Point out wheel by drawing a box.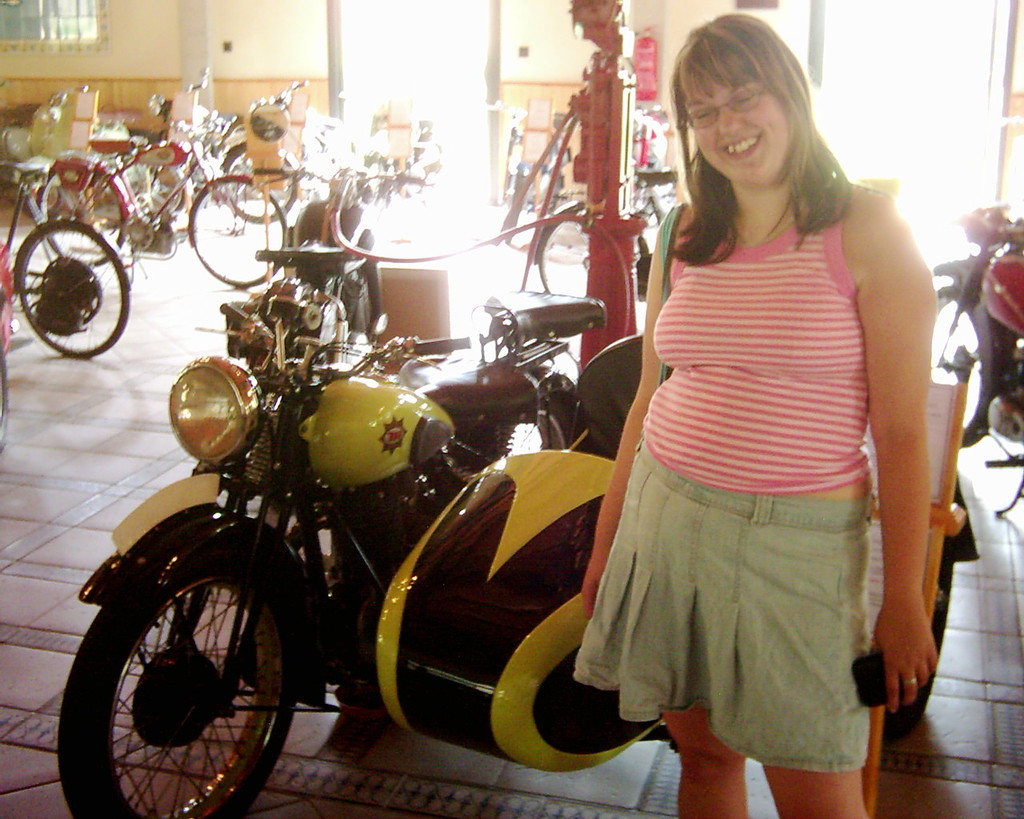
[10,214,126,344].
